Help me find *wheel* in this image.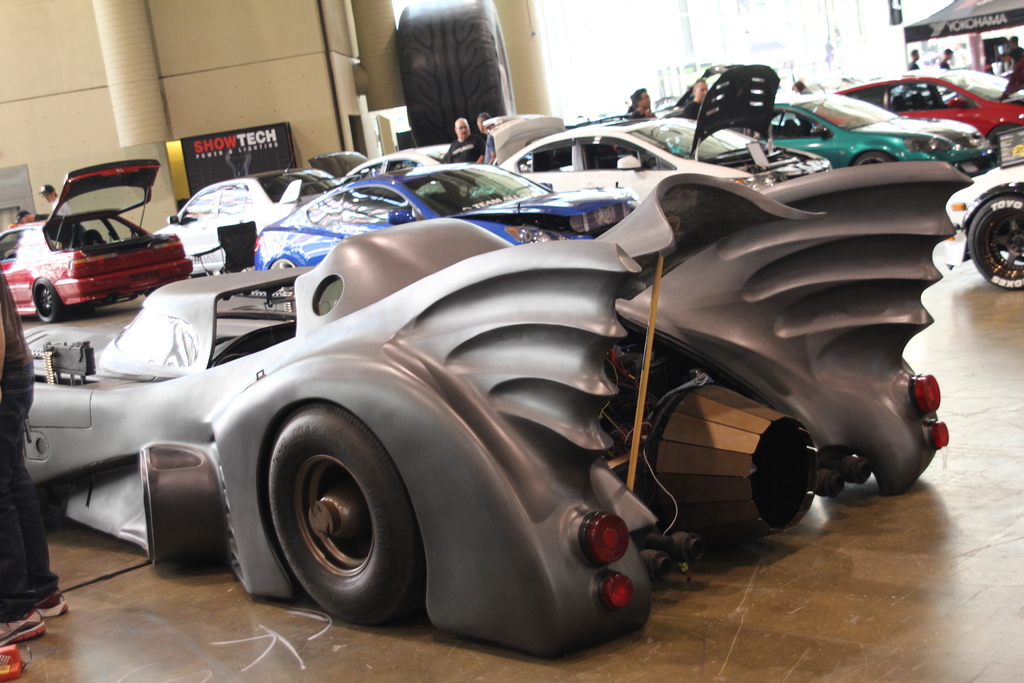
Found it: (967,197,1023,288).
